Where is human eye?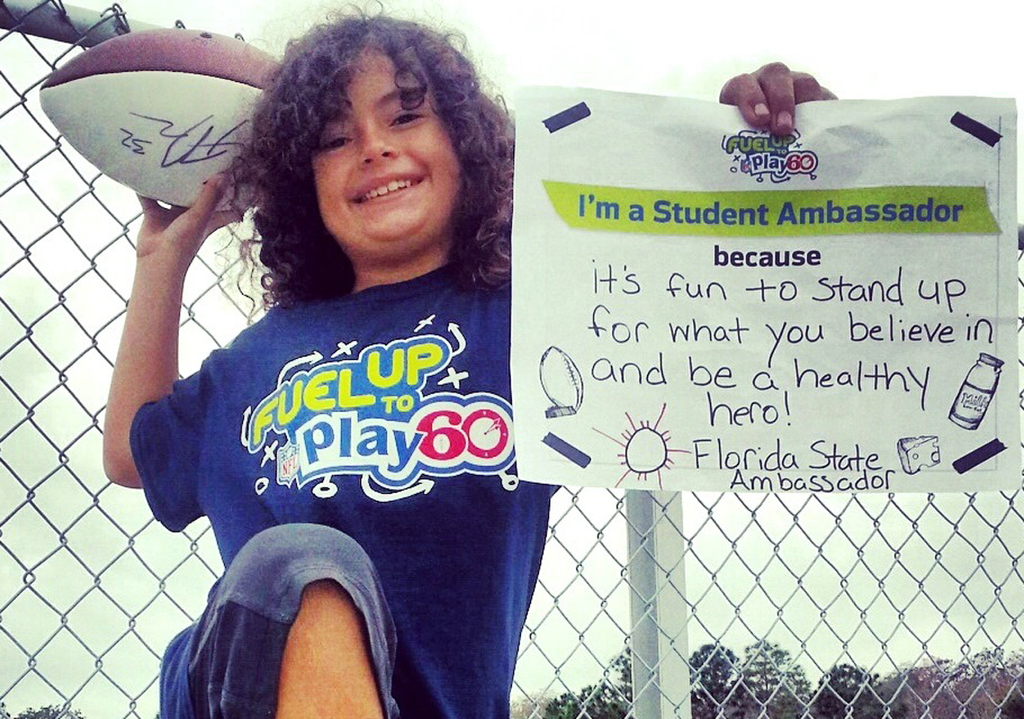
{"left": 384, "top": 103, "right": 435, "bottom": 133}.
